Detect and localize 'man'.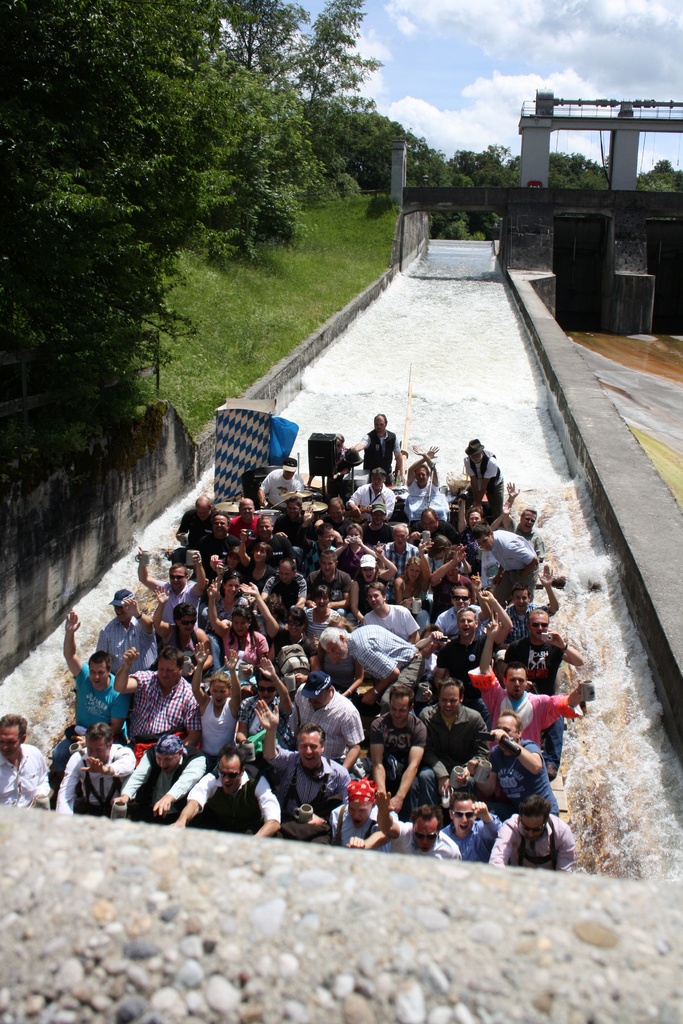
Localized at left=451, top=432, right=498, bottom=516.
